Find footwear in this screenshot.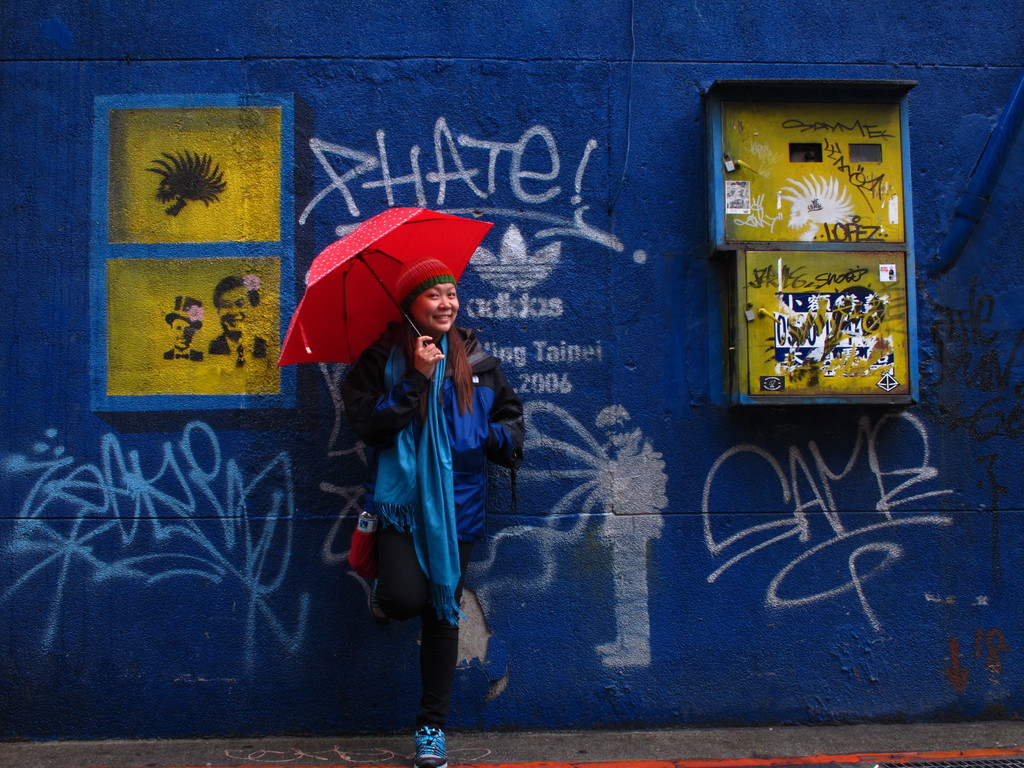
The bounding box for footwear is (left=366, top=575, right=397, bottom=628).
